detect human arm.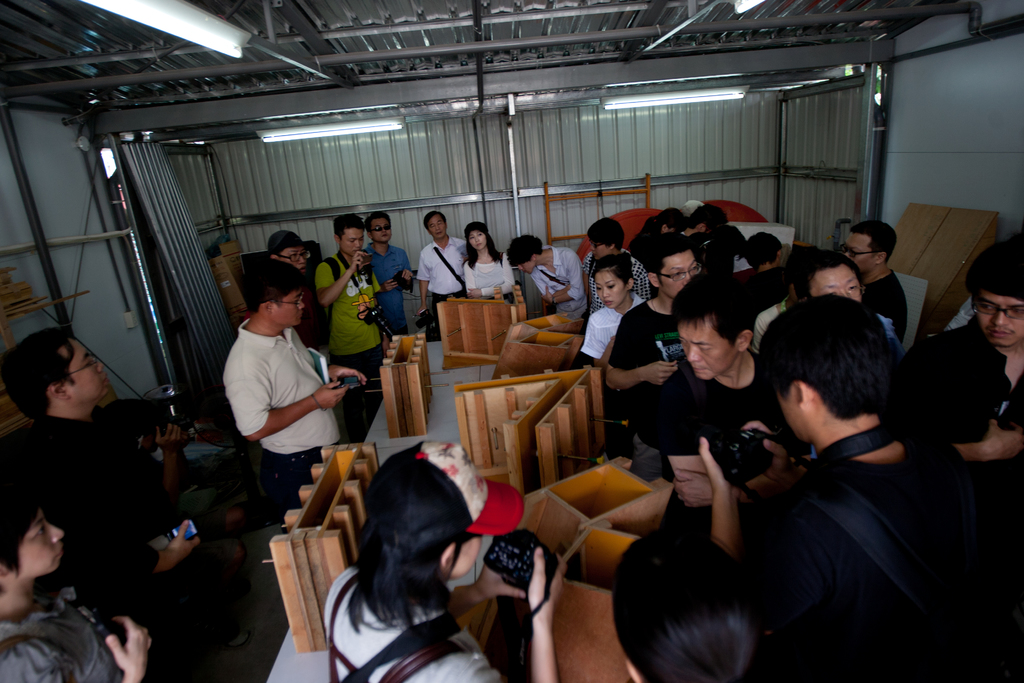
Detected at 328, 362, 364, 388.
